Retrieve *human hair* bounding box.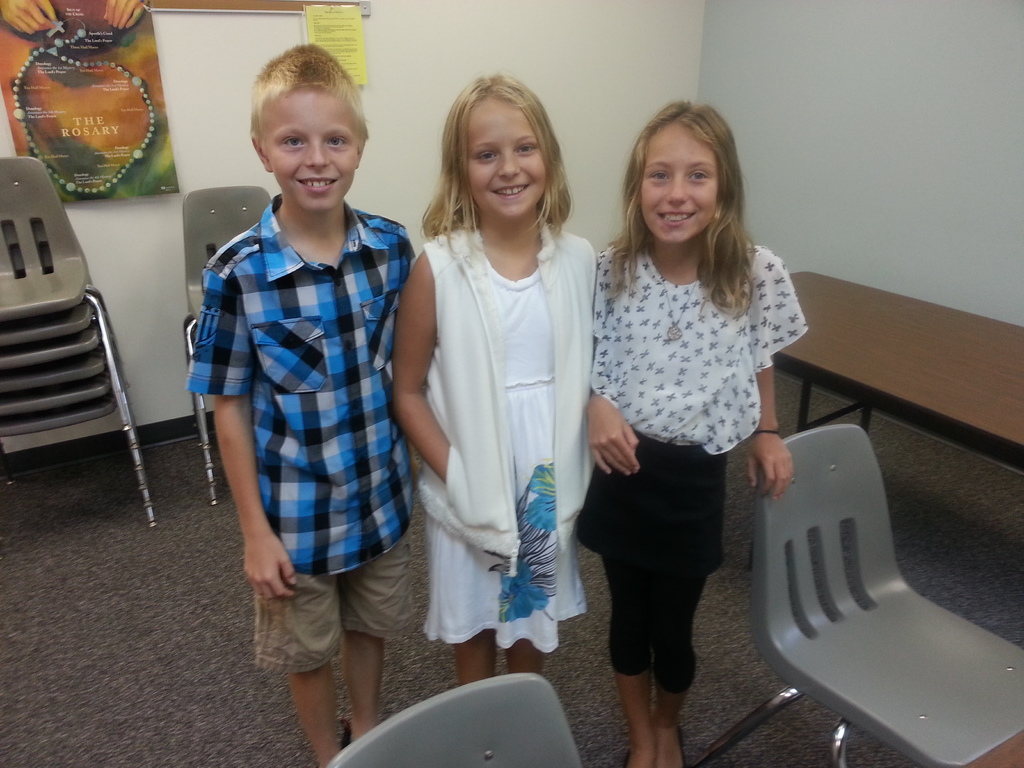
Bounding box: 250,42,369,147.
